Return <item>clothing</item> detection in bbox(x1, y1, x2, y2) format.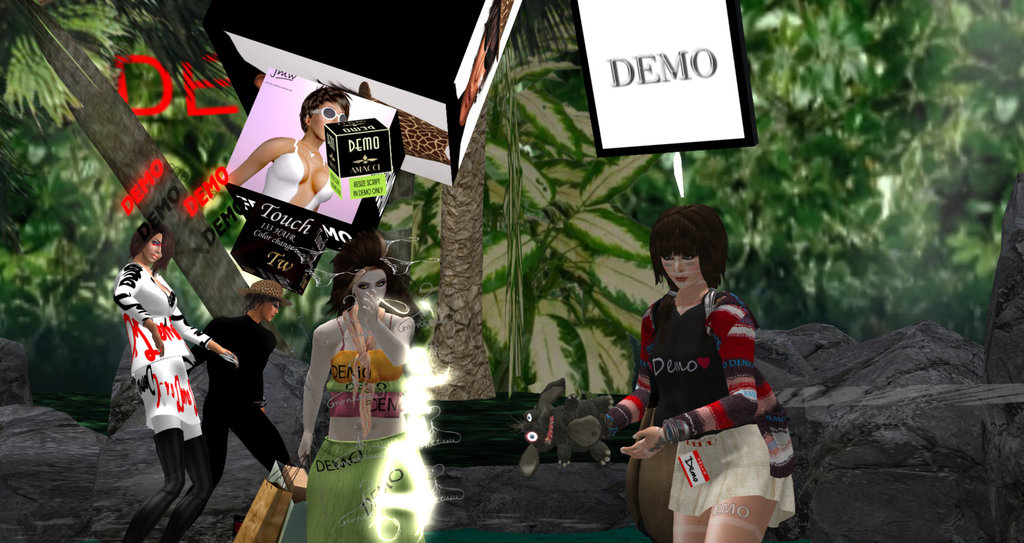
bbox(185, 309, 290, 497).
